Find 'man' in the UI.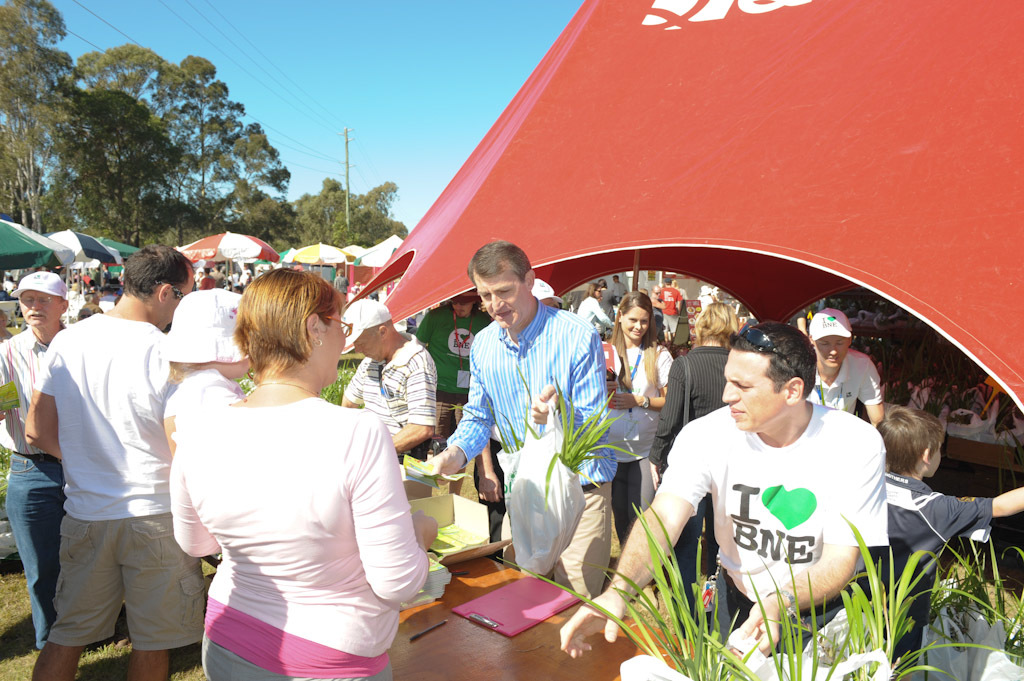
UI element at 805,304,895,433.
